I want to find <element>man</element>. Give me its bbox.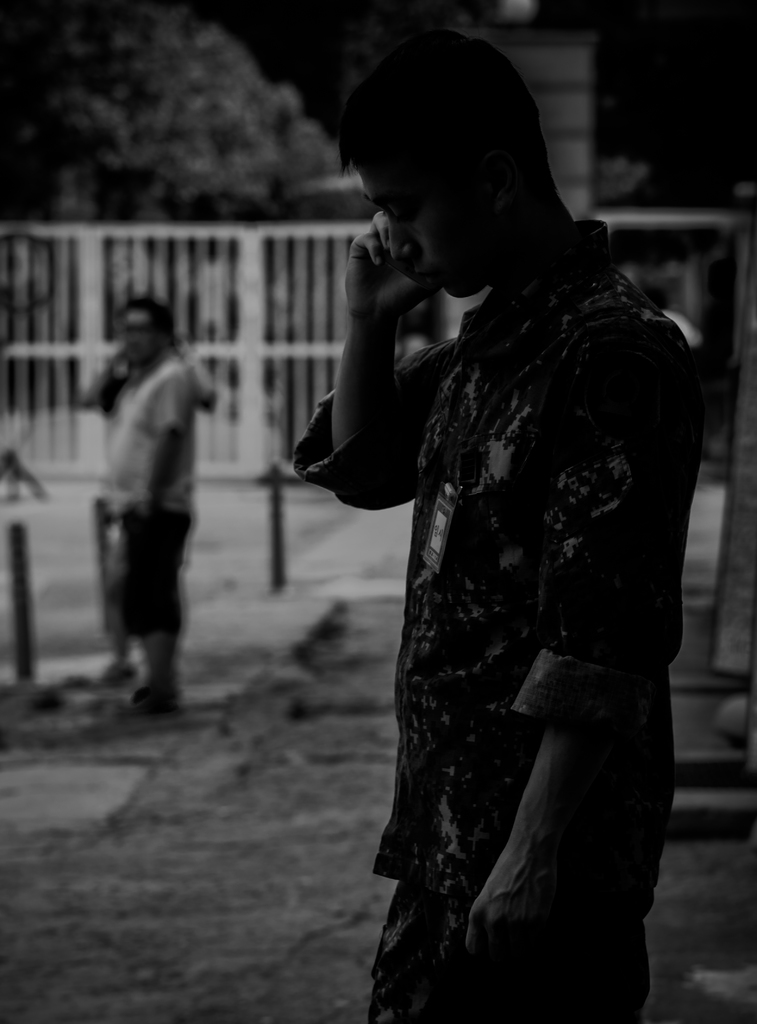
{"left": 72, "top": 346, "right": 229, "bottom": 684}.
